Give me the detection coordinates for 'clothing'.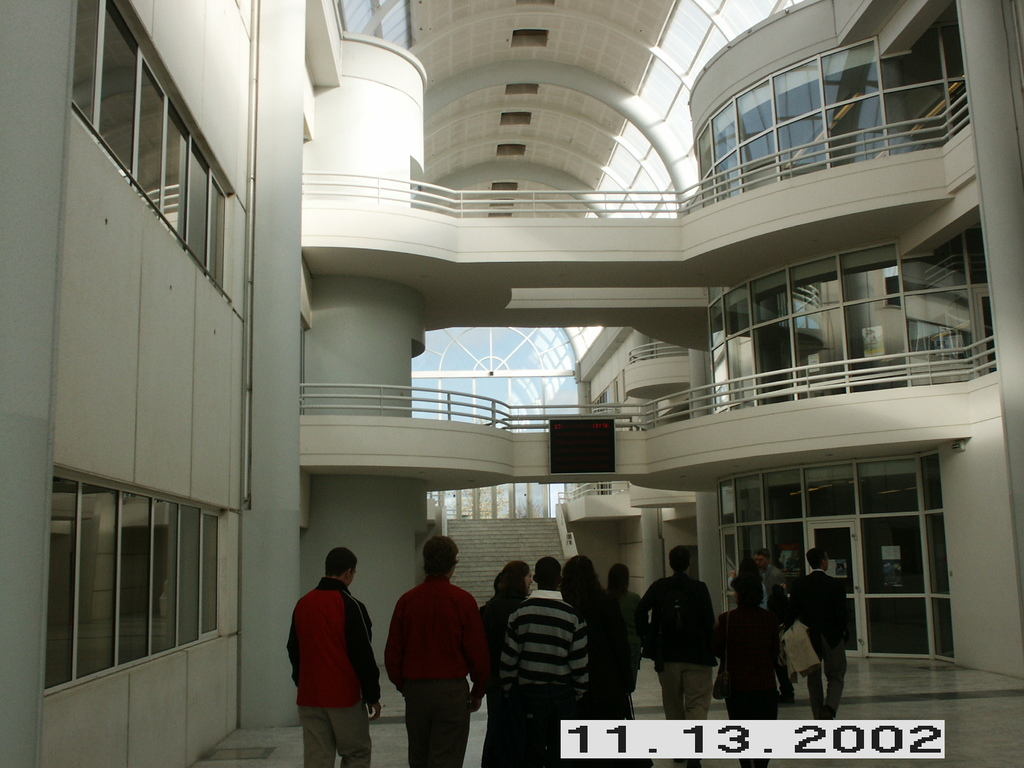
bbox=[386, 570, 486, 739].
